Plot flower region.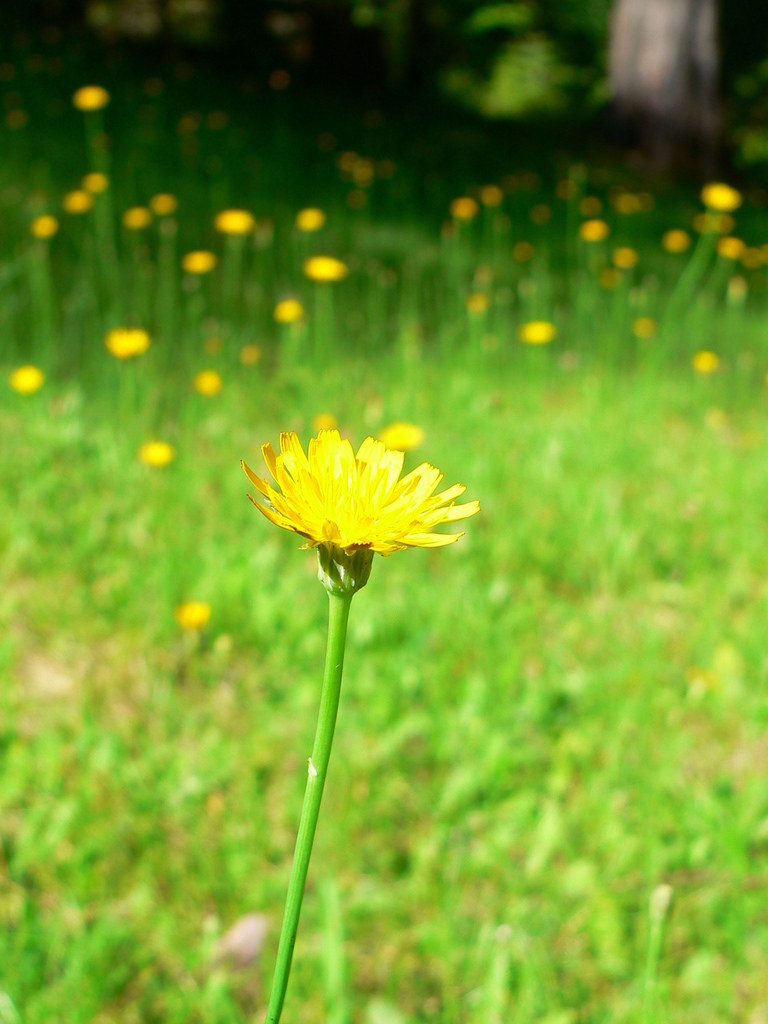
Plotted at x1=139, y1=442, x2=165, y2=475.
